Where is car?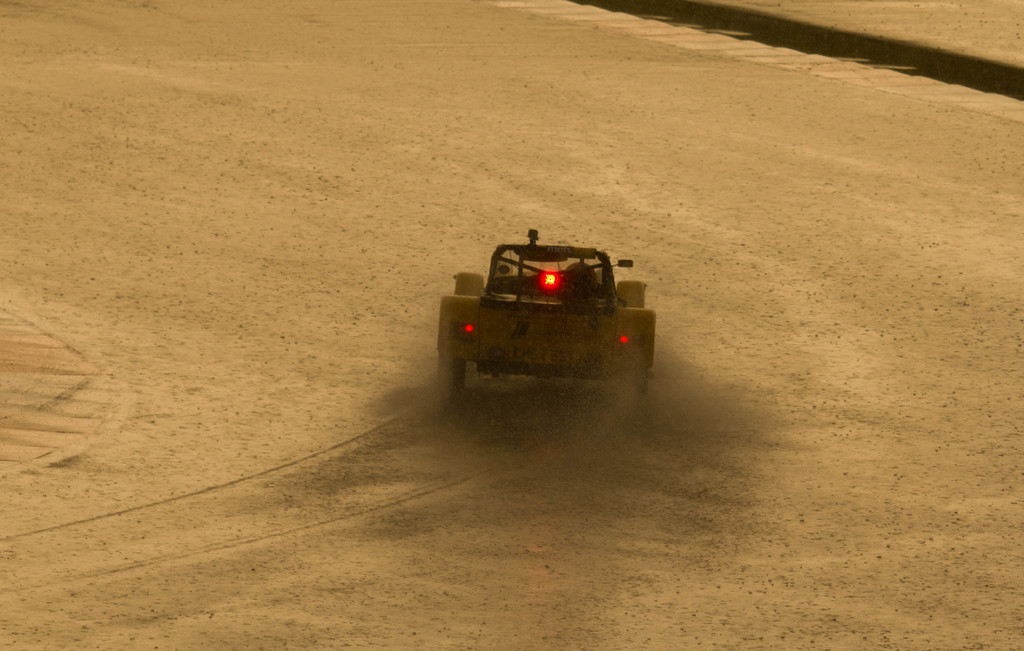
locate(436, 232, 653, 405).
